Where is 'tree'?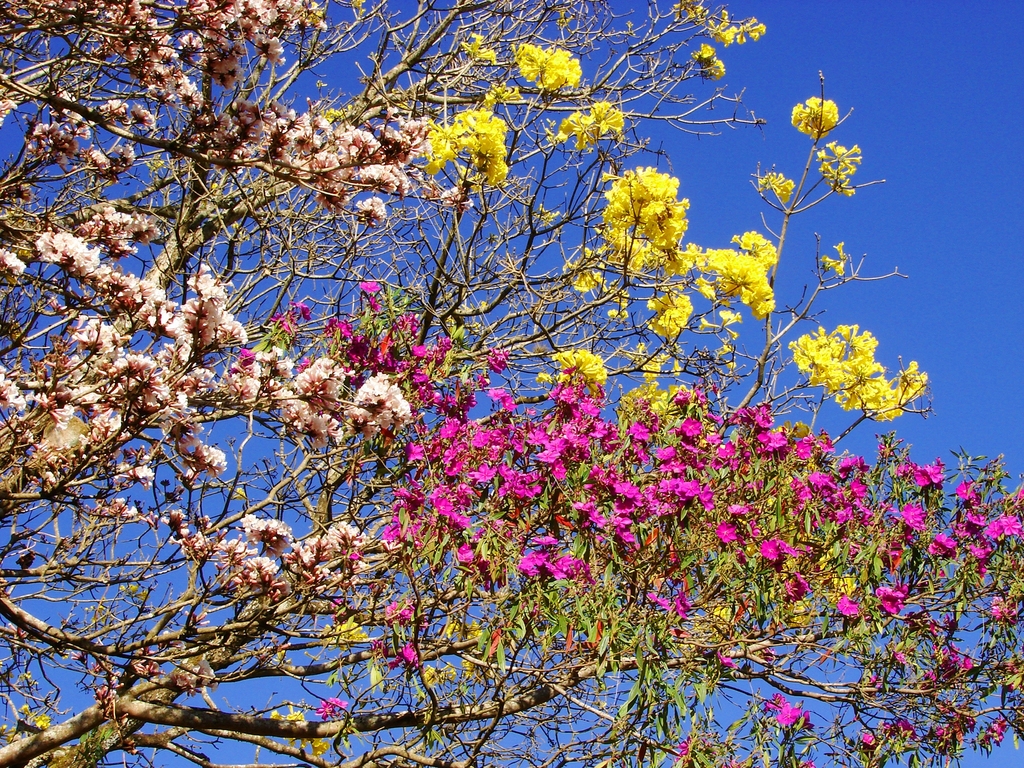
{"left": 0, "top": 0, "right": 476, "bottom": 729}.
